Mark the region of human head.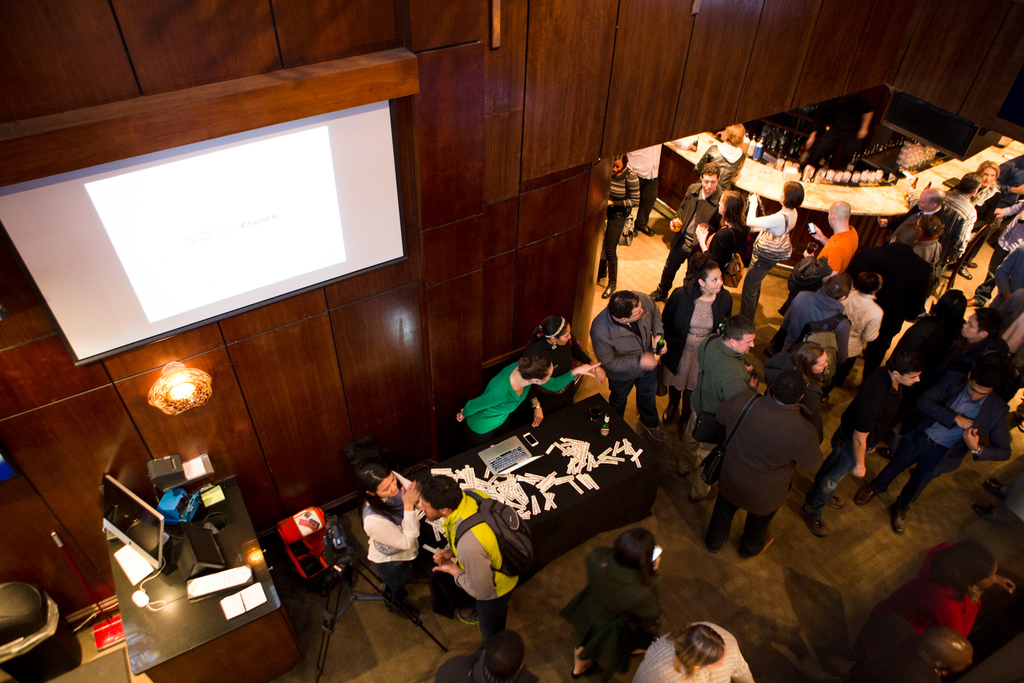
Region: x1=968, y1=366, x2=998, y2=399.
